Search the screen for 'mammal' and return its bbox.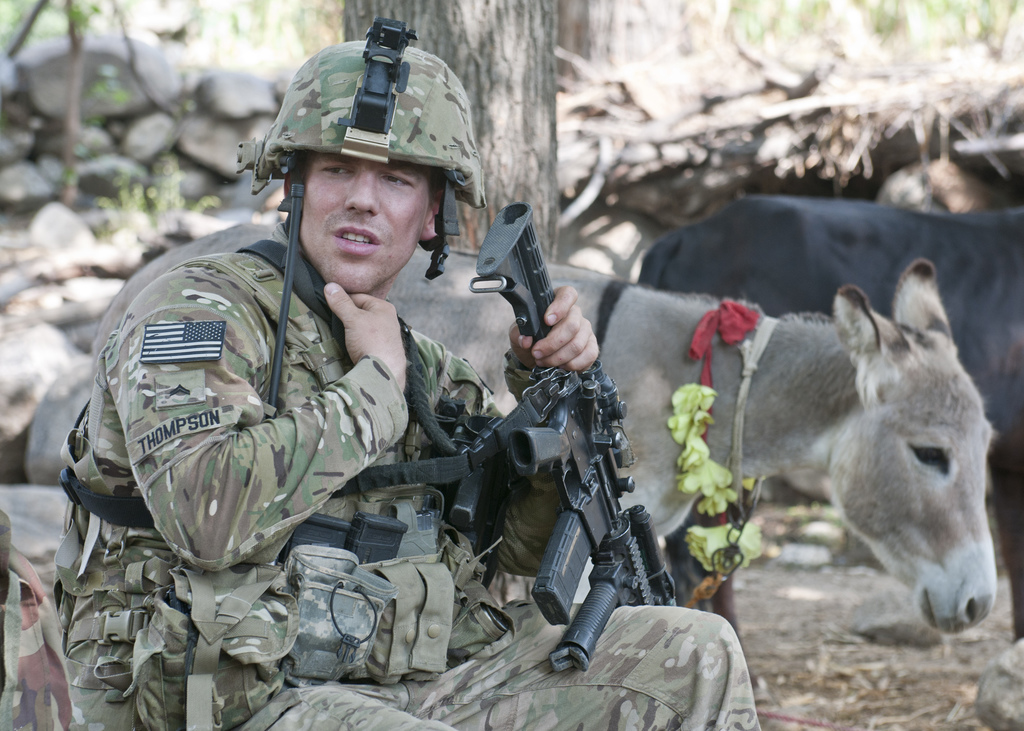
Found: region(0, 18, 766, 730).
